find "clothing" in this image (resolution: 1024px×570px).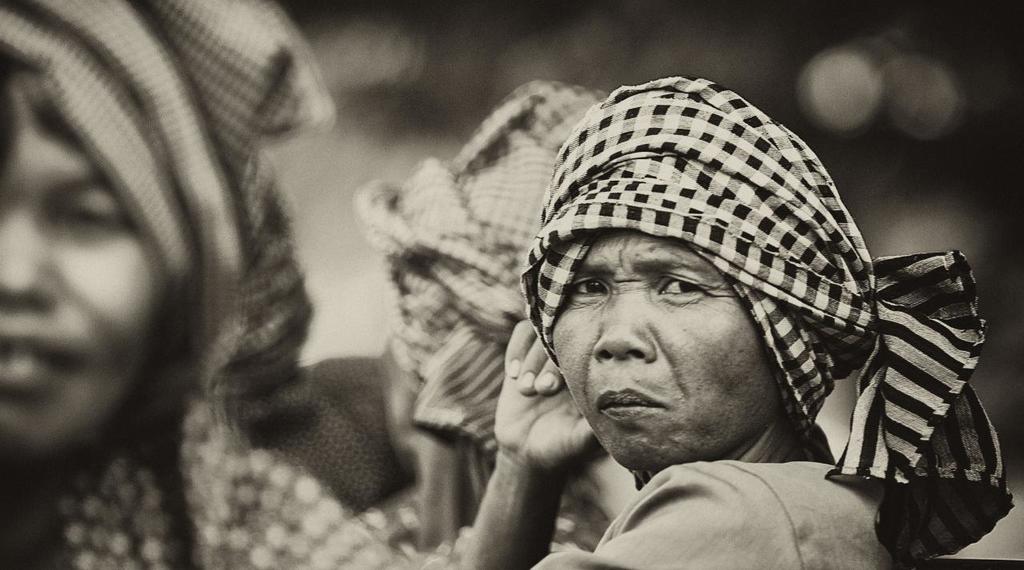
left=527, top=465, right=910, bottom=569.
